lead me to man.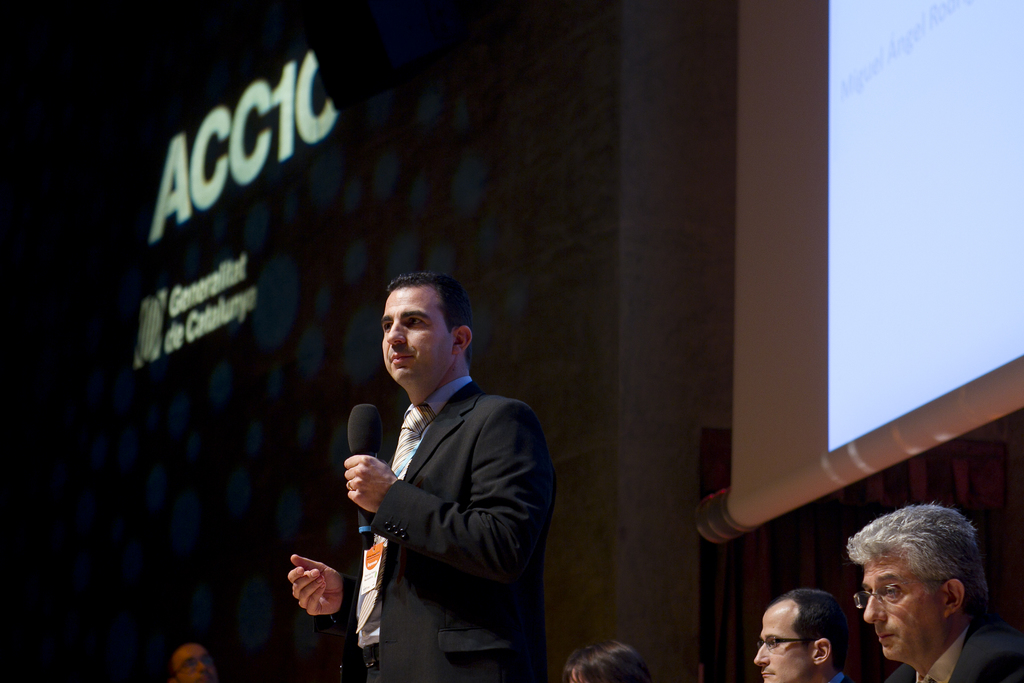
Lead to <box>842,500,1023,682</box>.
